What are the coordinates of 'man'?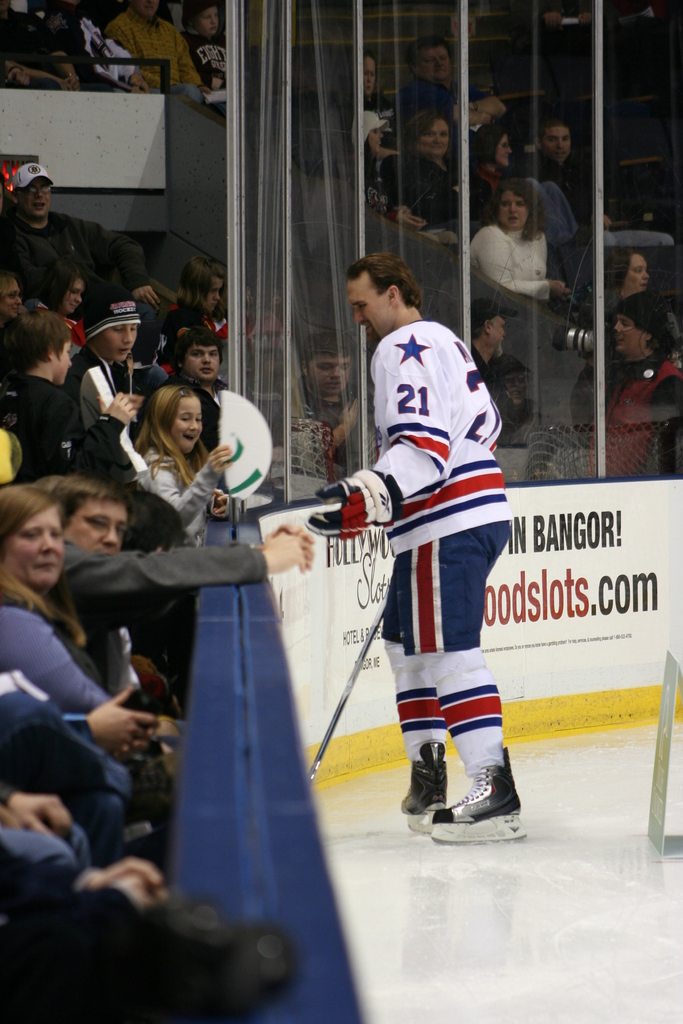
[0, 165, 169, 340].
